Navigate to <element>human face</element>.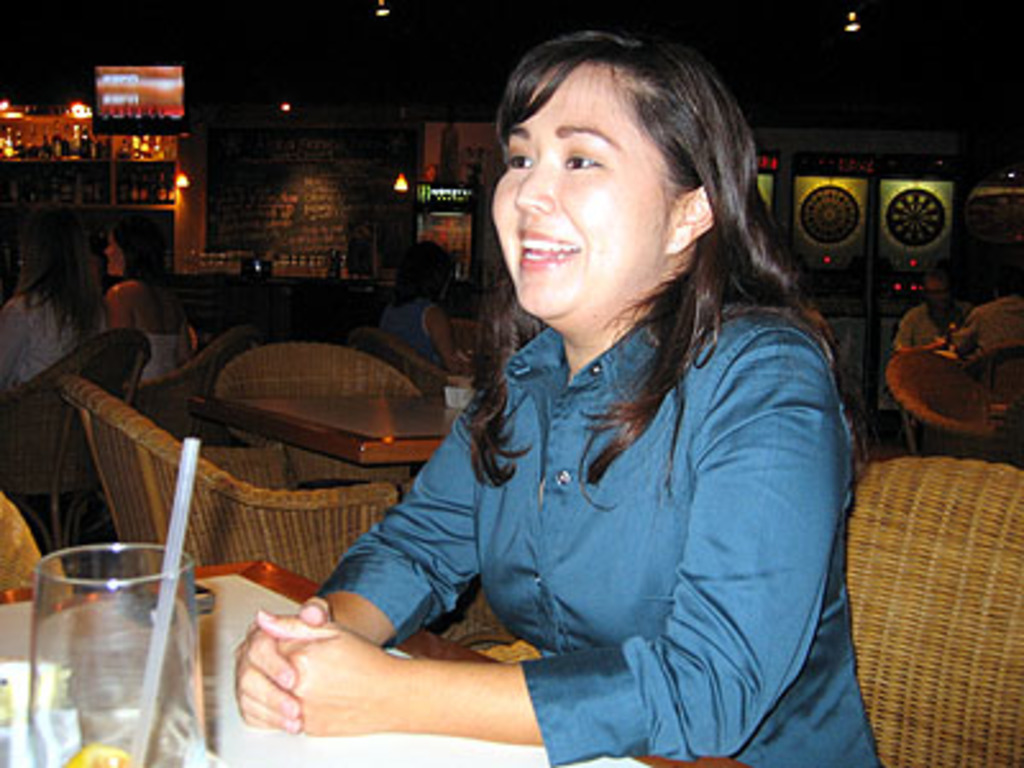
Navigation target: [924, 279, 945, 302].
